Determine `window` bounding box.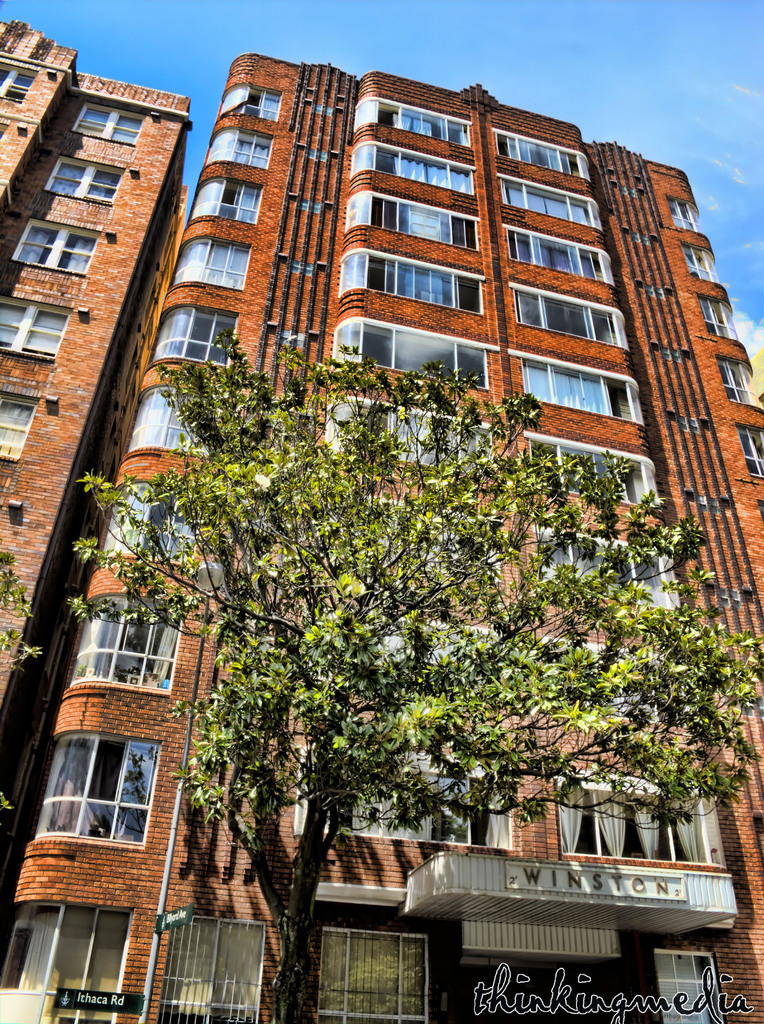
Determined: x1=28, y1=735, x2=165, y2=847.
